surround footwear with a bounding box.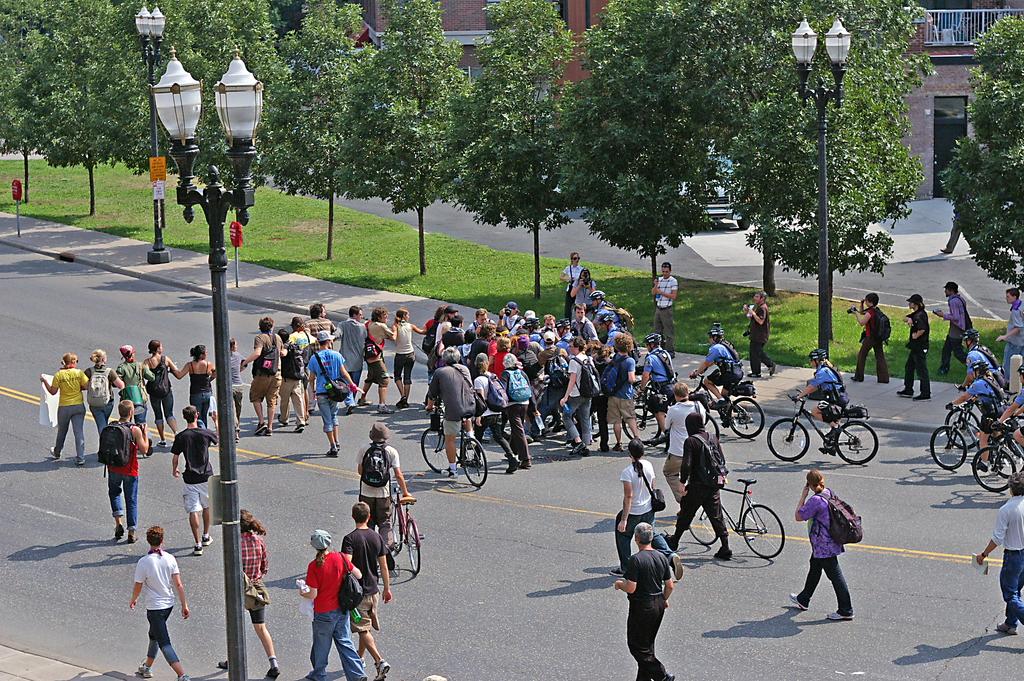
rect(770, 359, 778, 377).
